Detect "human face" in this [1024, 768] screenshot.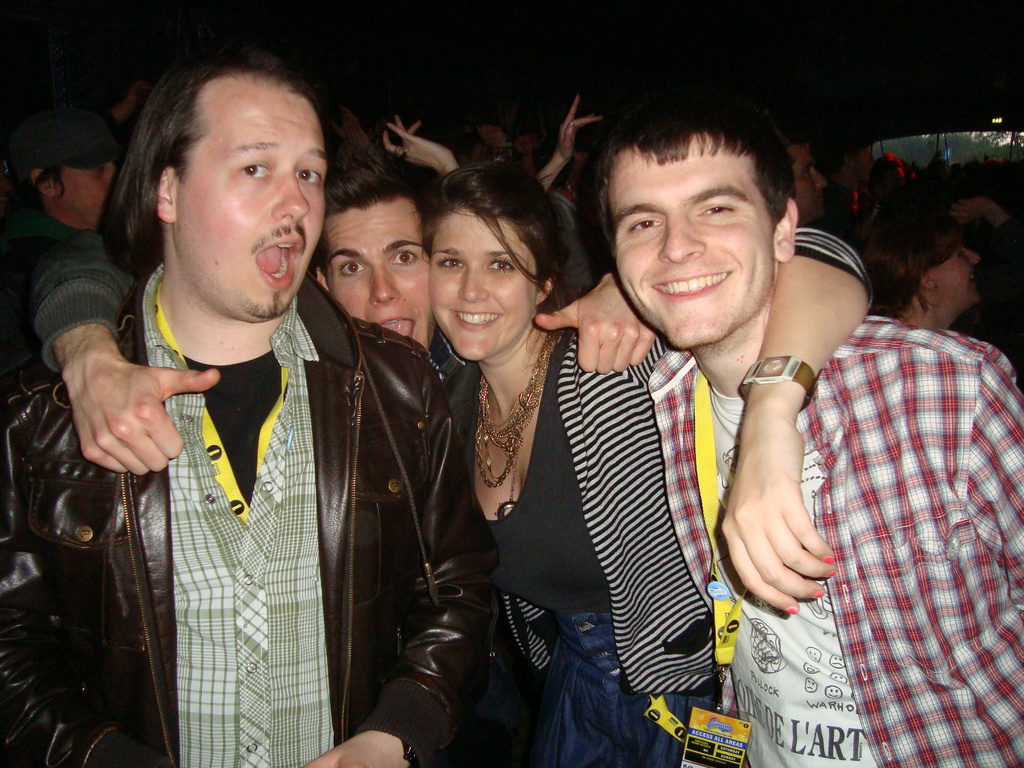
Detection: [left=429, top=212, right=540, bottom=362].
